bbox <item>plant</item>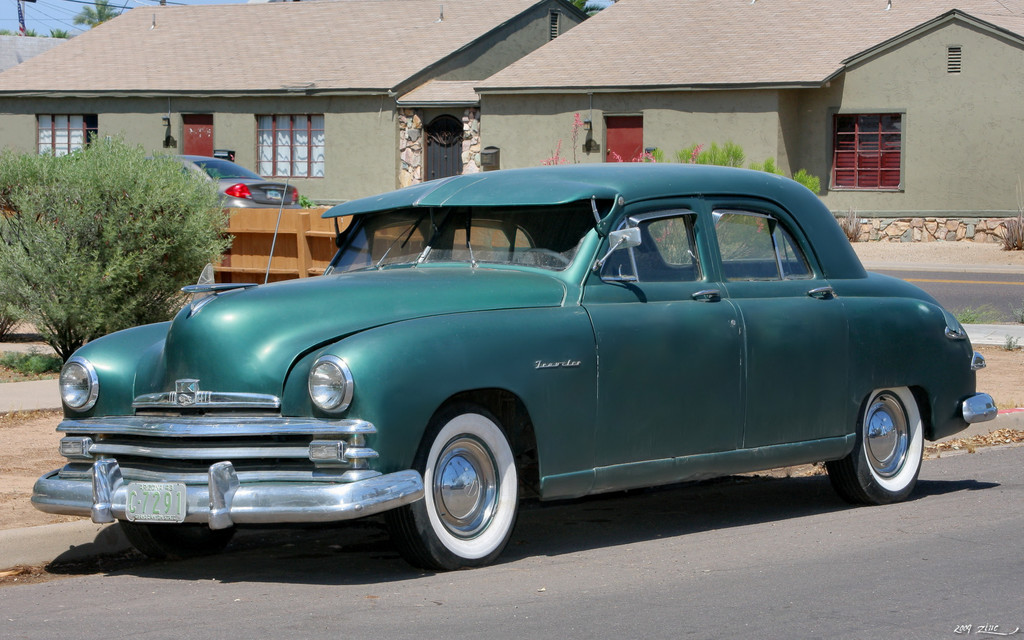
952 304 995 323
